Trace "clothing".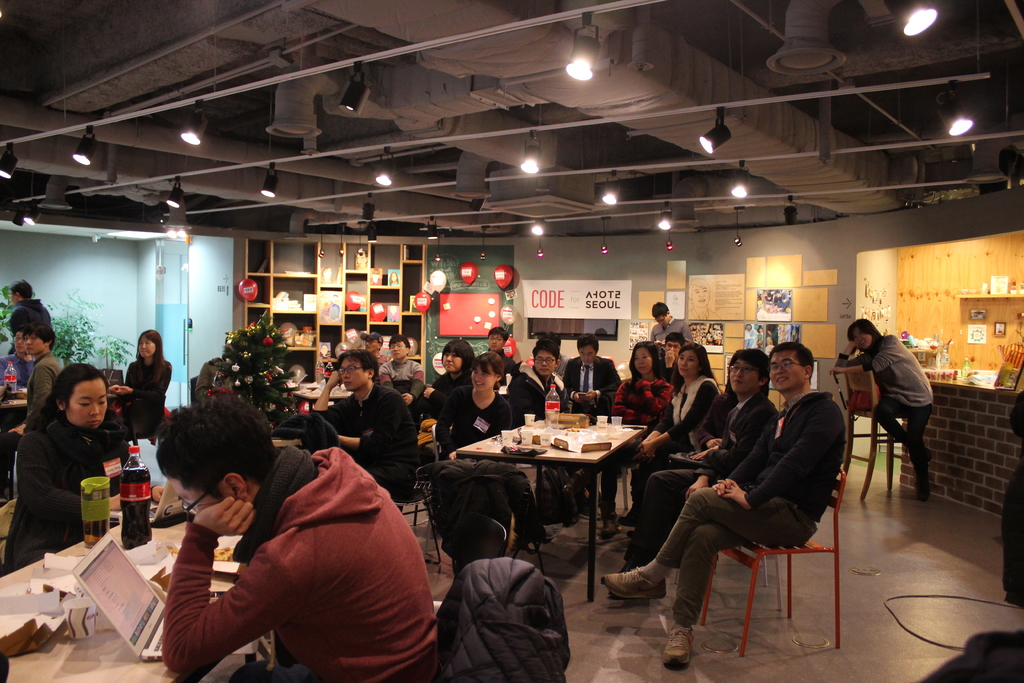
Traced to region(305, 383, 422, 496).
